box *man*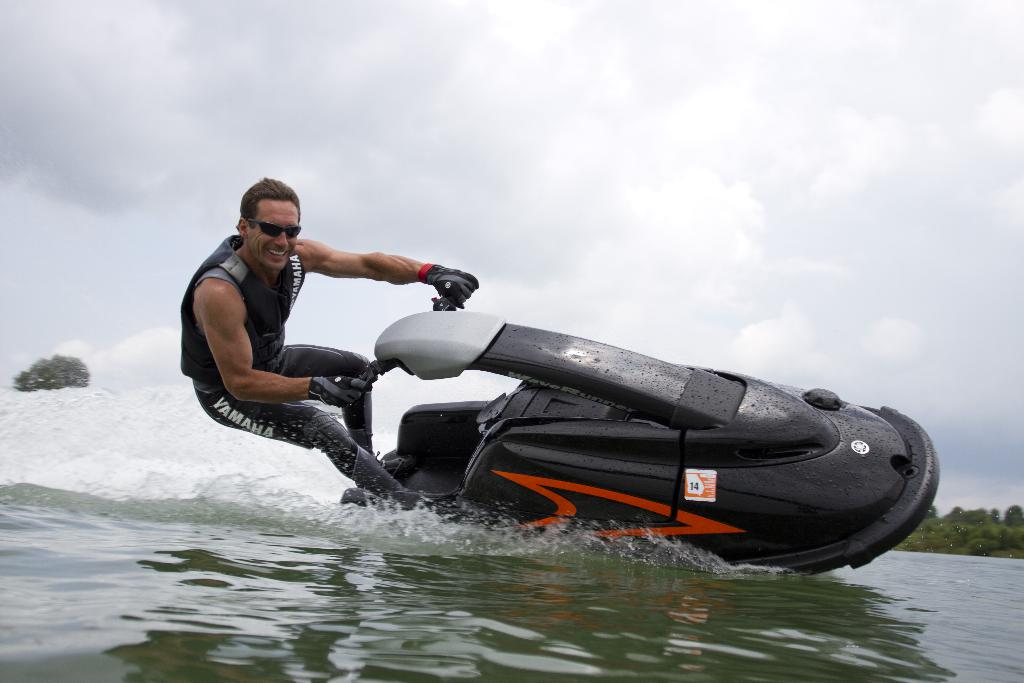
bbox=[175, 169, 477, 522]
